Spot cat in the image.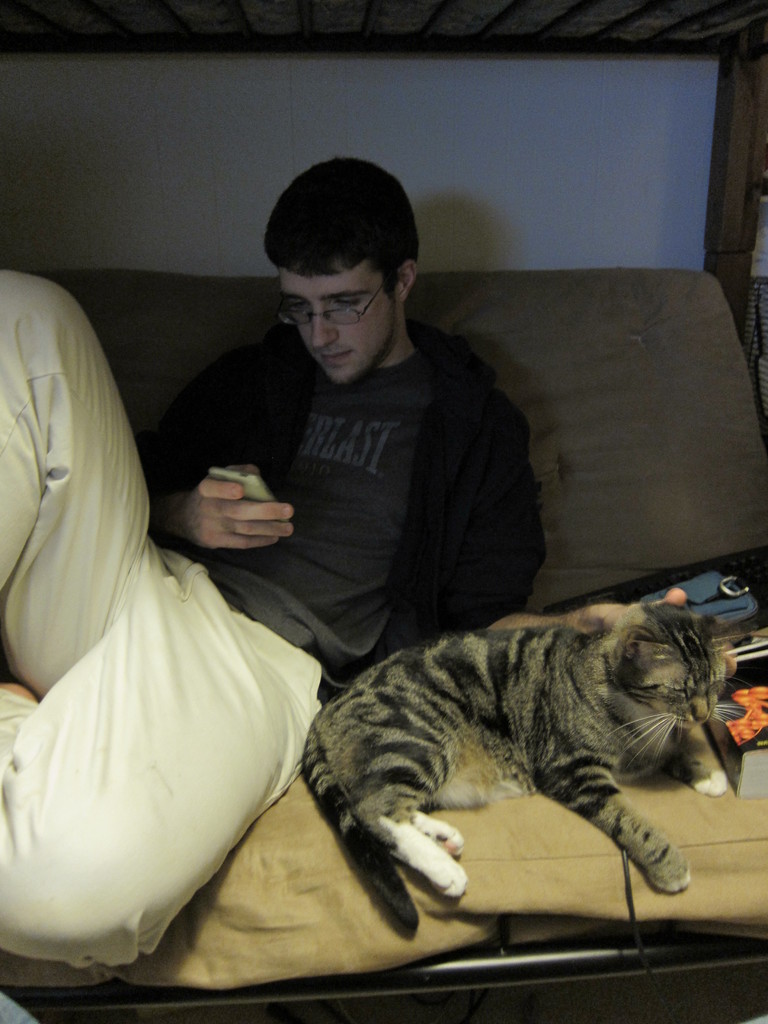
cat found at 291/616/749/924.
